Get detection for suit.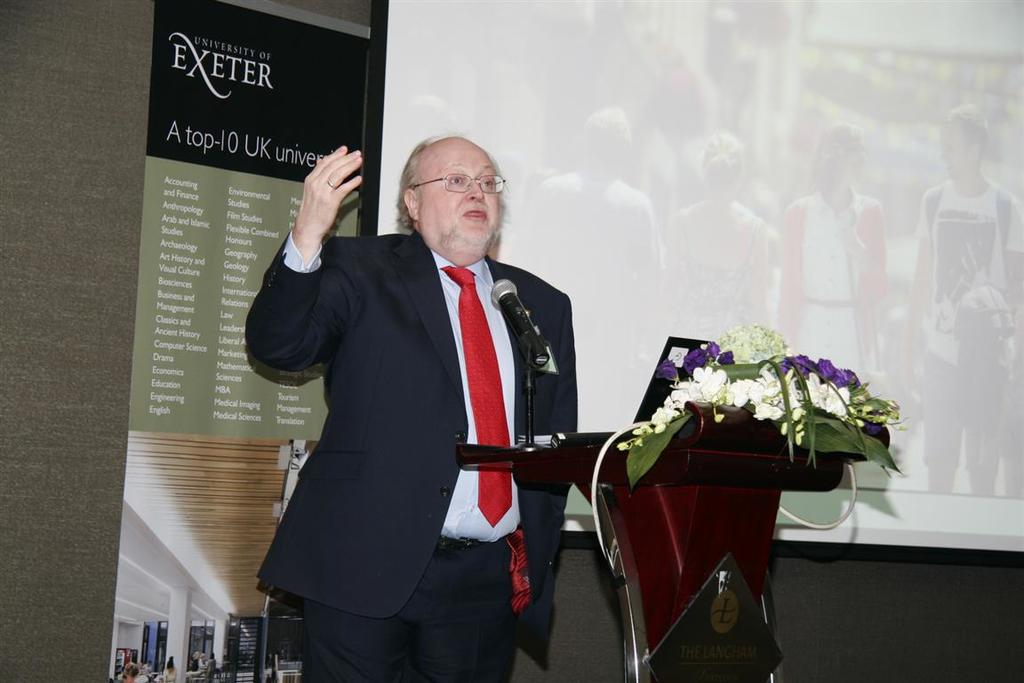
Detection: (405, 192, 561, 610).
